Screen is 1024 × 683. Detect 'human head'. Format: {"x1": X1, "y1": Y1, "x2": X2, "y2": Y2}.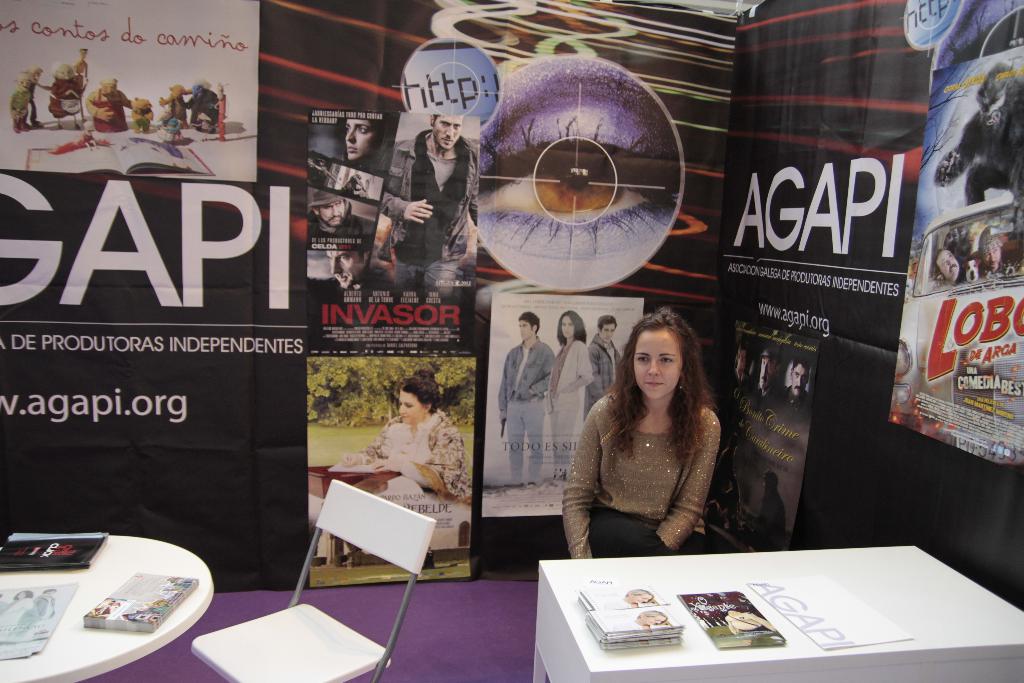
{"x1": 431, "y1": 110, "x2": 467, "y2": 149}.
